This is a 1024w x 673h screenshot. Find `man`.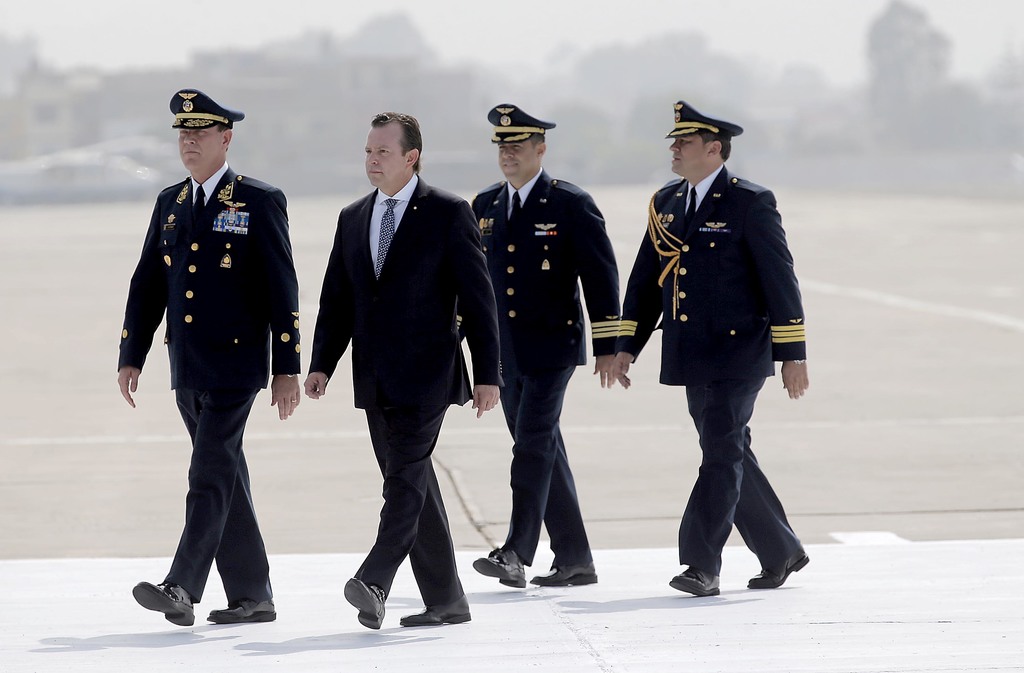
Bounding box: 606, 100, 811, 593.
